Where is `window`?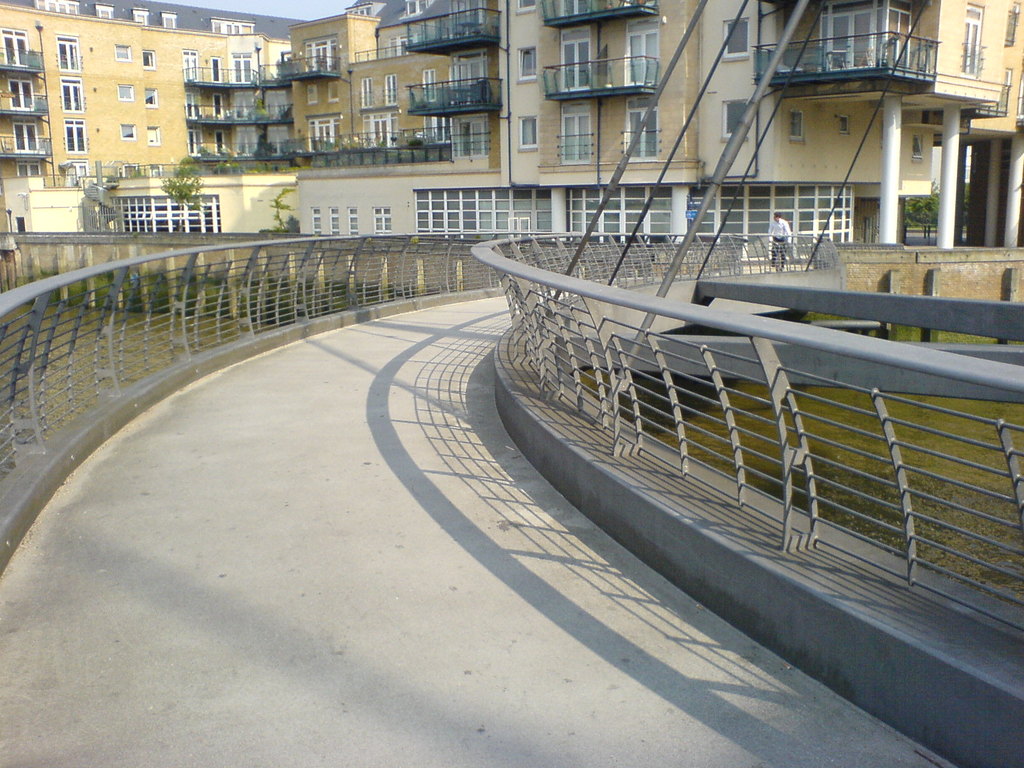
box(723, 102, 748, 143).
